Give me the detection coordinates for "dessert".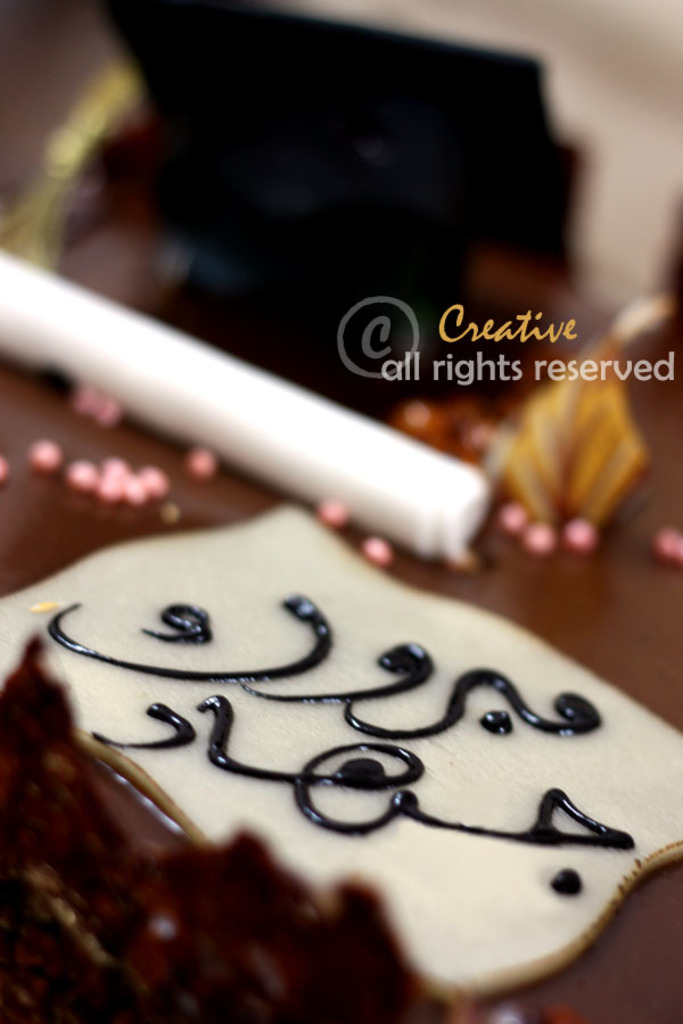
box=[0, 354, 682, 976].
